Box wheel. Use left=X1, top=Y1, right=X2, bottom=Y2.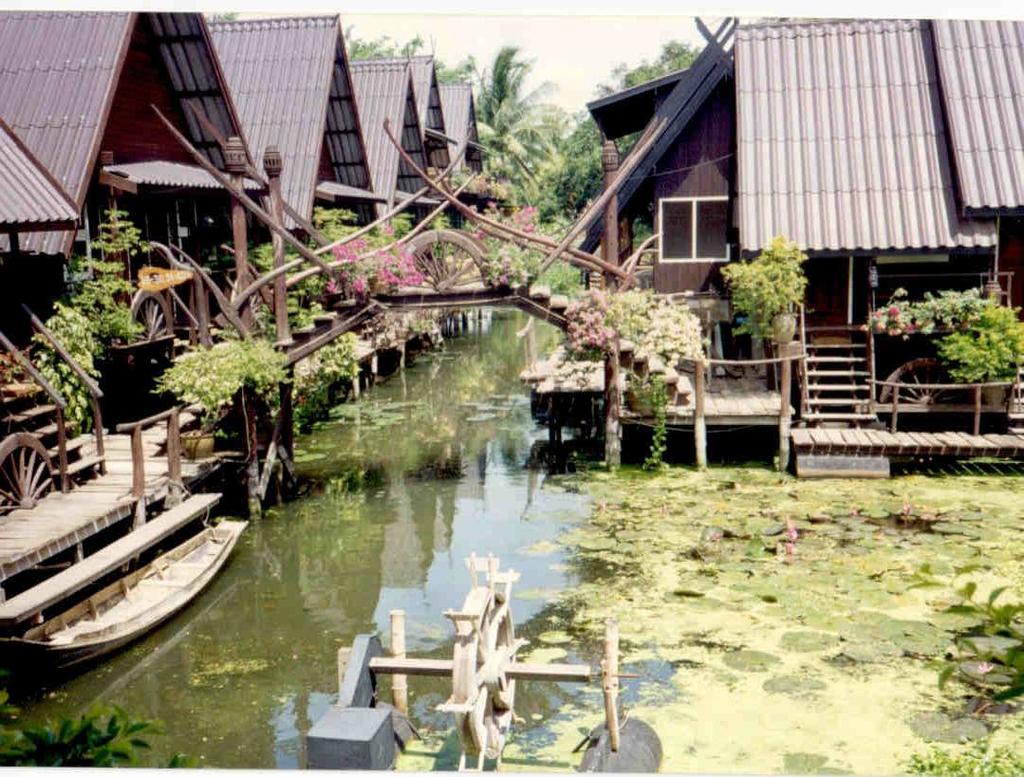
left=127, top=288, right=174, bottom=367.
